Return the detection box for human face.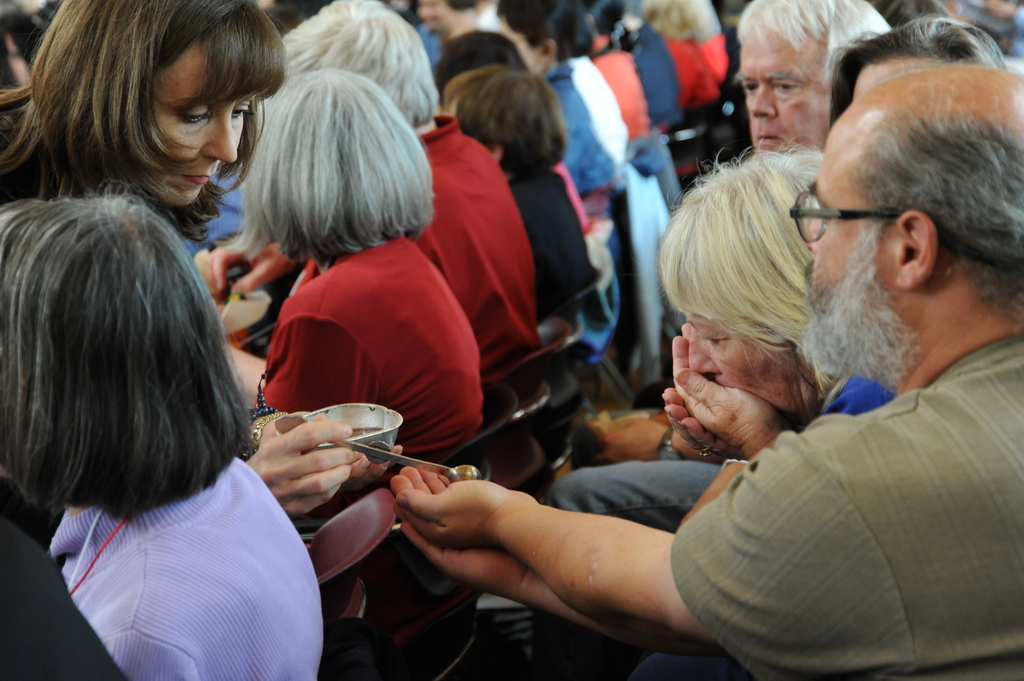
(802,120,884,305).
